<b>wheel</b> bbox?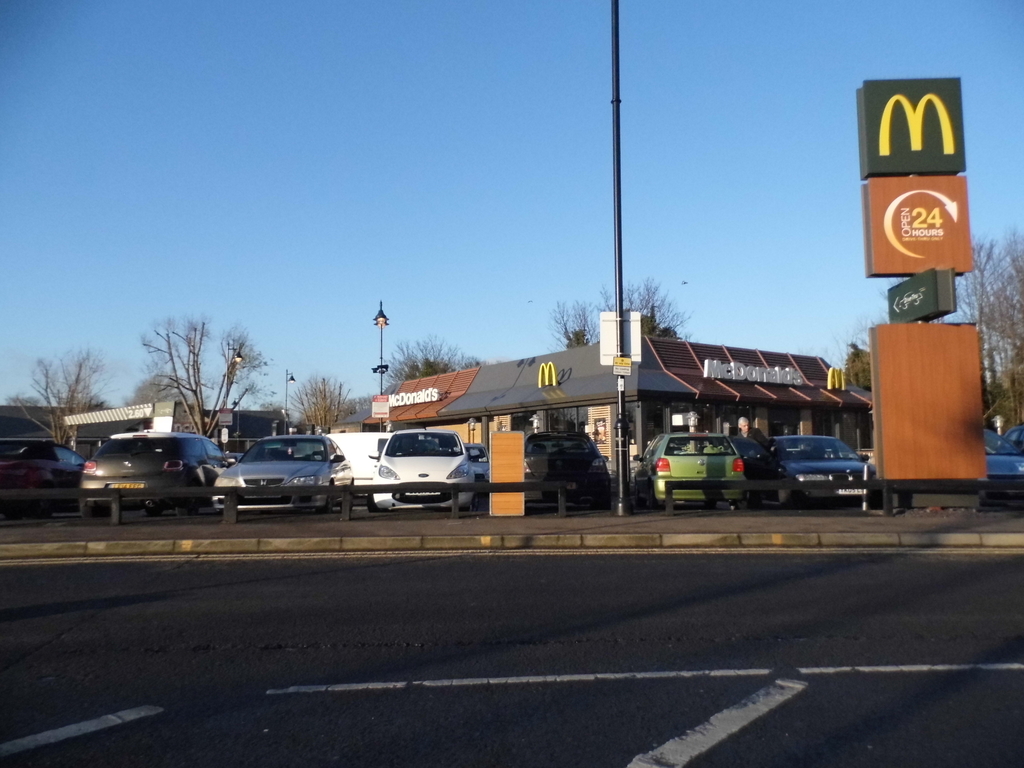
left=330, top=486, right=336, bottom=504
